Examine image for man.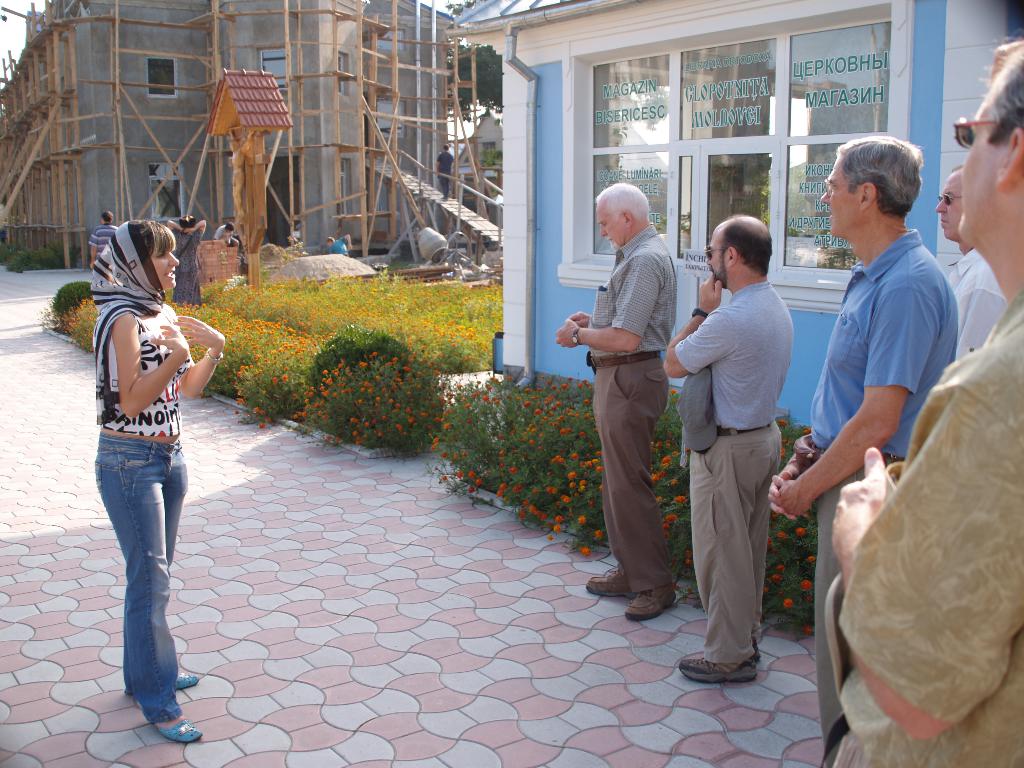
Examination result: <region>556, 183, 678, 621</region>.
